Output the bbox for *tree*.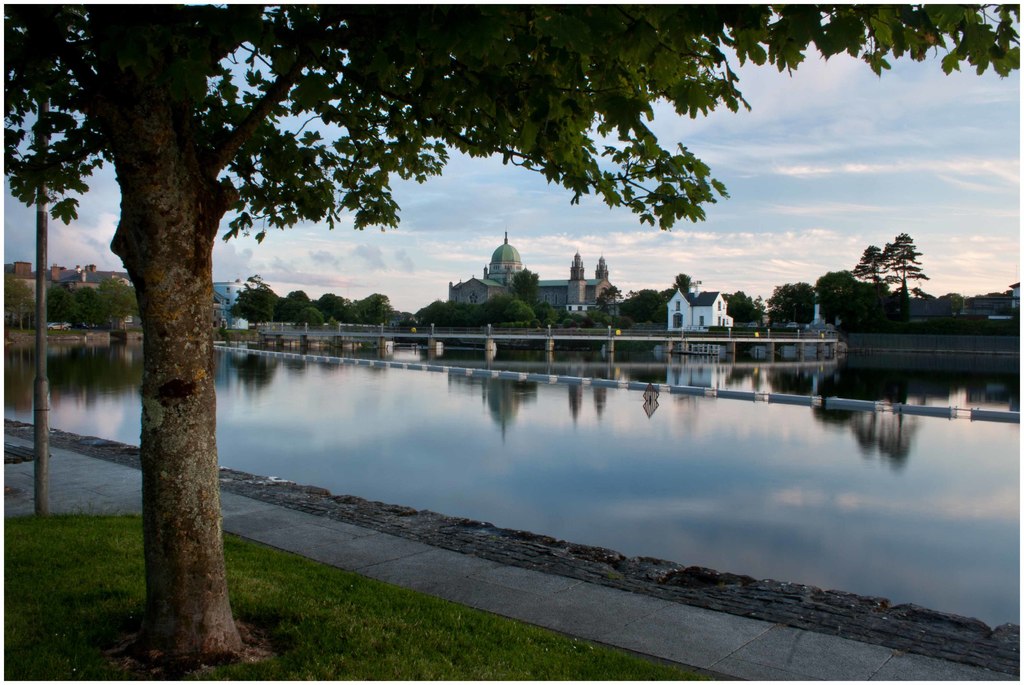
box=[724, 294, 766, 326].
